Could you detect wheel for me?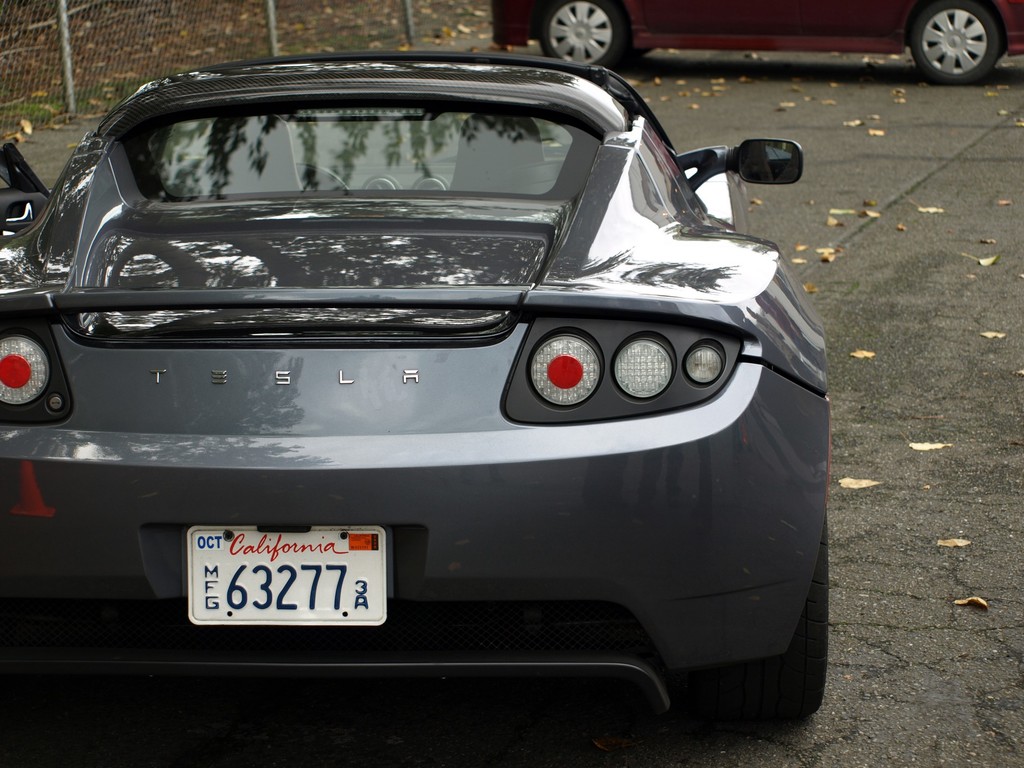
Detection result: box(912, 1, 997, 83).
